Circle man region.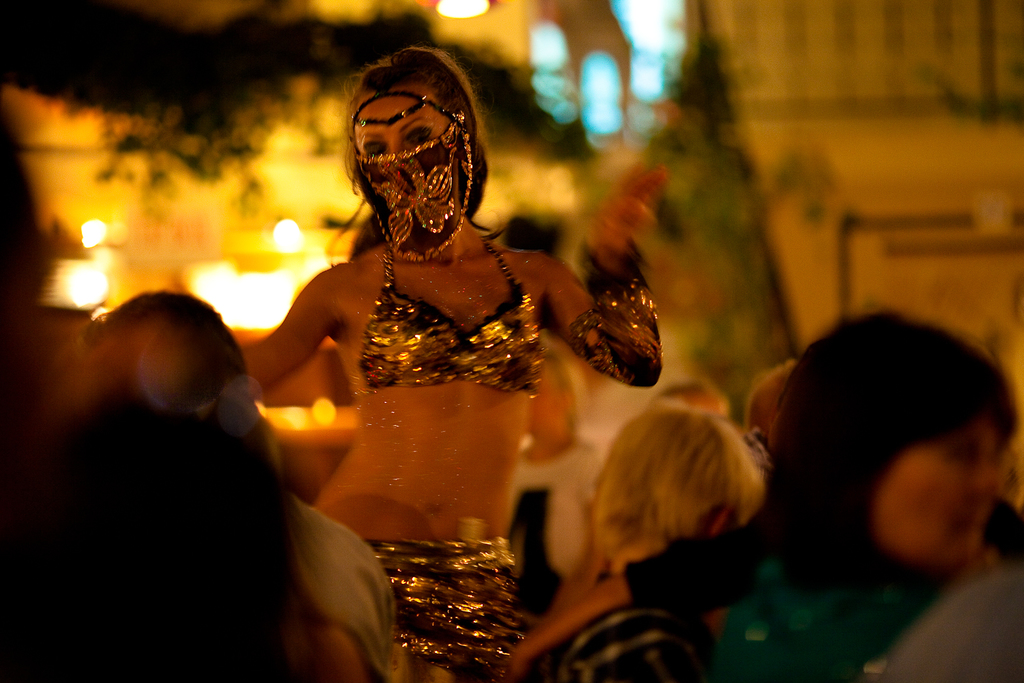
Region: select_region(81, 286, 398, 682).
